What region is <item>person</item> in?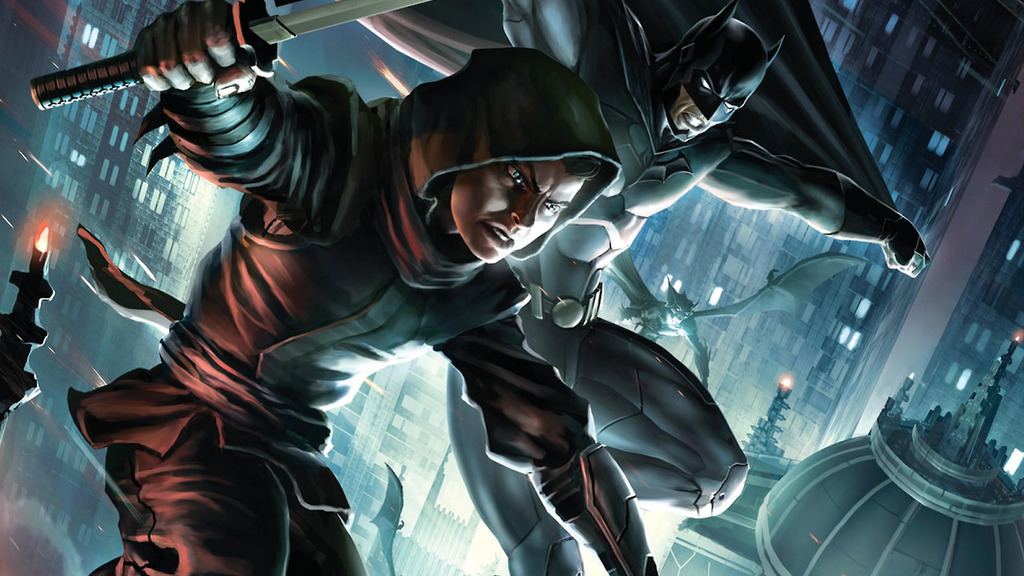
region(60, 0, 669, 575).
